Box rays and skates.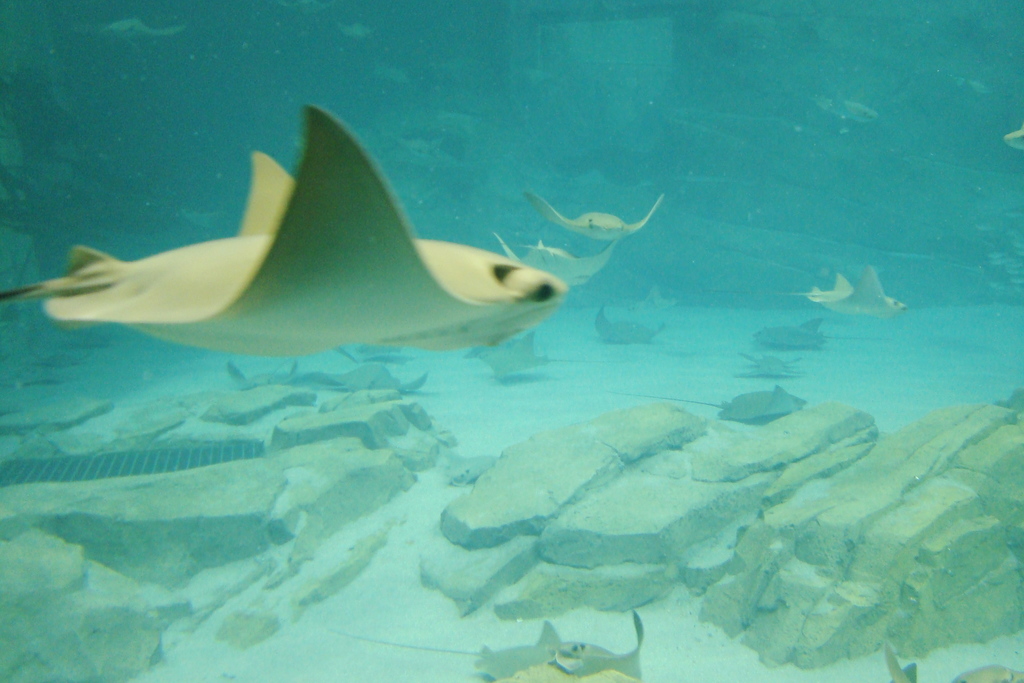
rect(329, 610, 643, 682).
